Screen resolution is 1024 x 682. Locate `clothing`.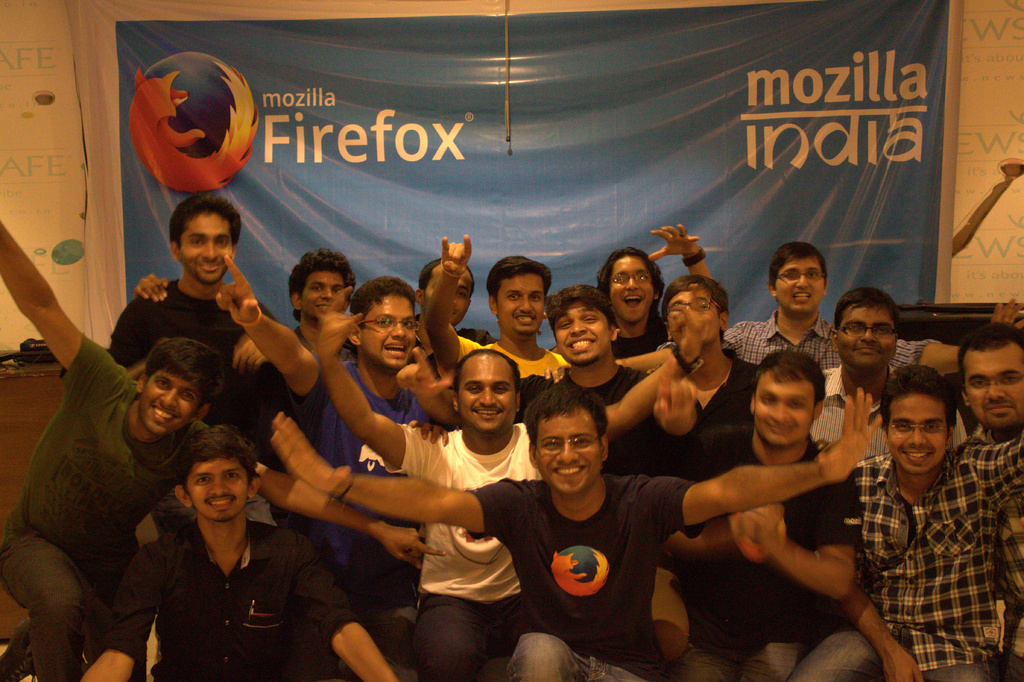
{"x1": 409, "y1": 407, "x2": 532, "y2": 681}.
